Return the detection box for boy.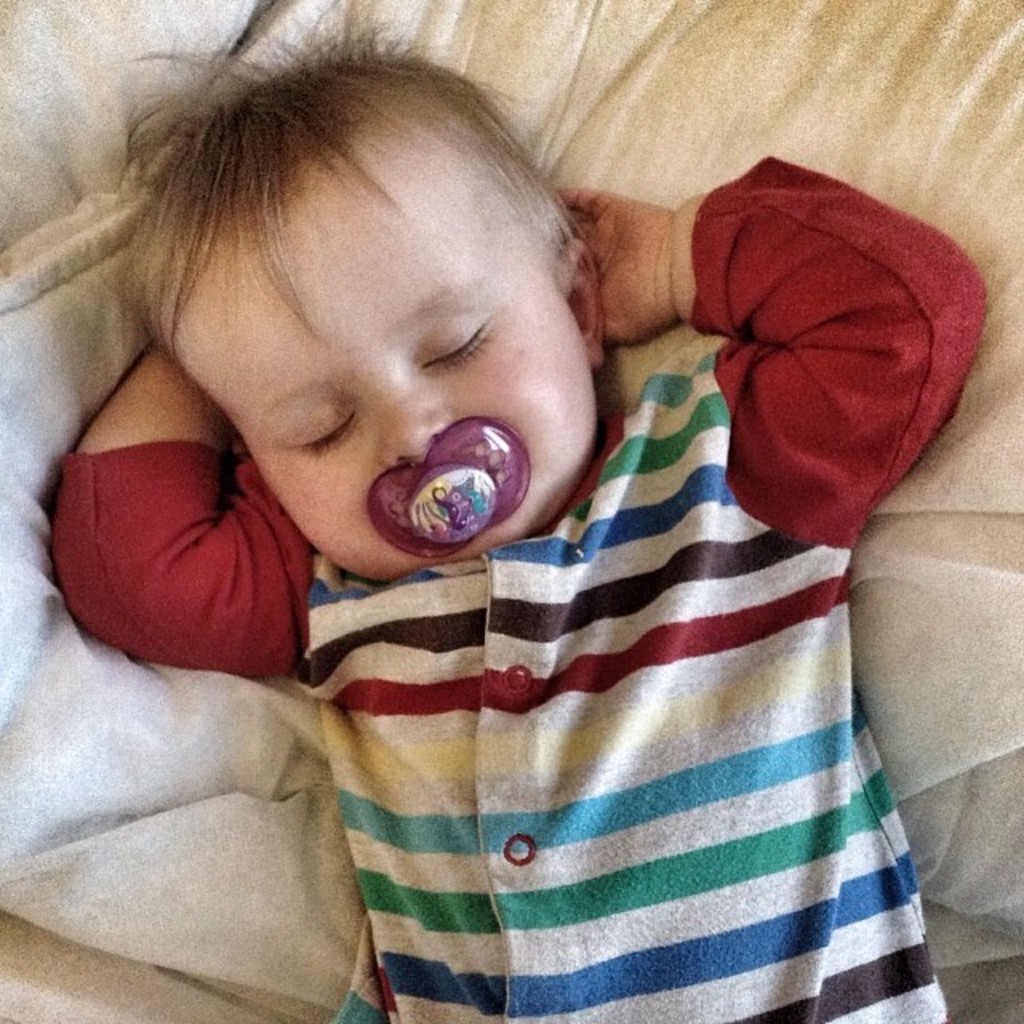
[x1=53, y1=18, x2=1005, y2=1022].
